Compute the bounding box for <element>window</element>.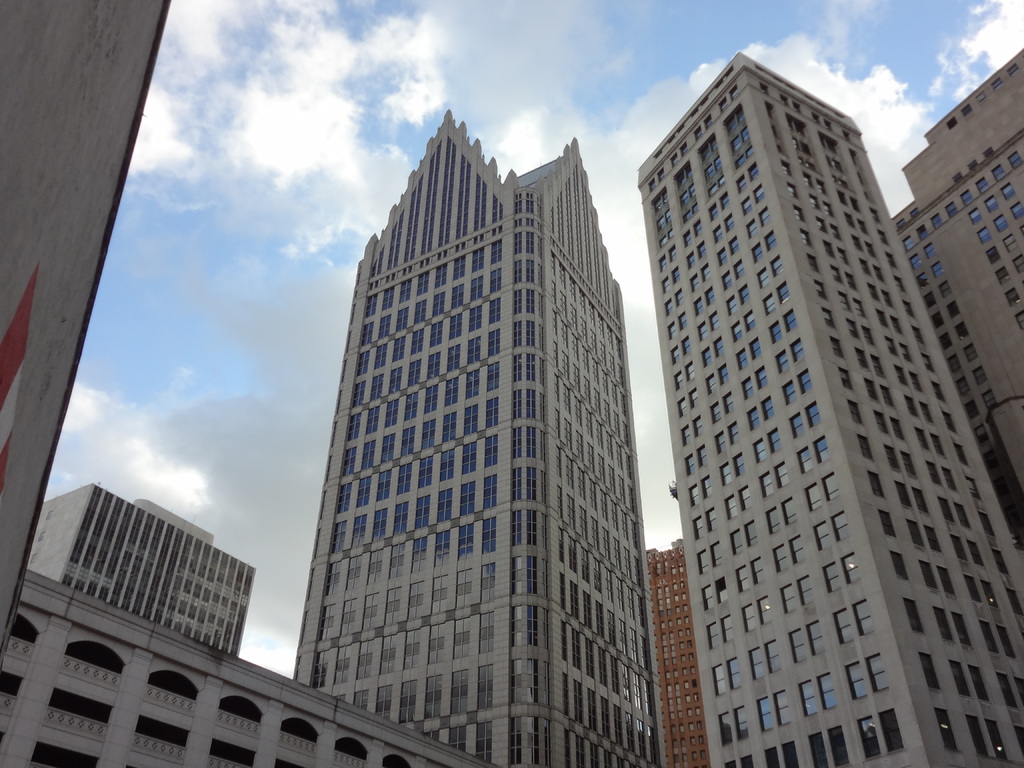
{"left": 721, "top": 246, "right": 732, "bottom": 267}.
